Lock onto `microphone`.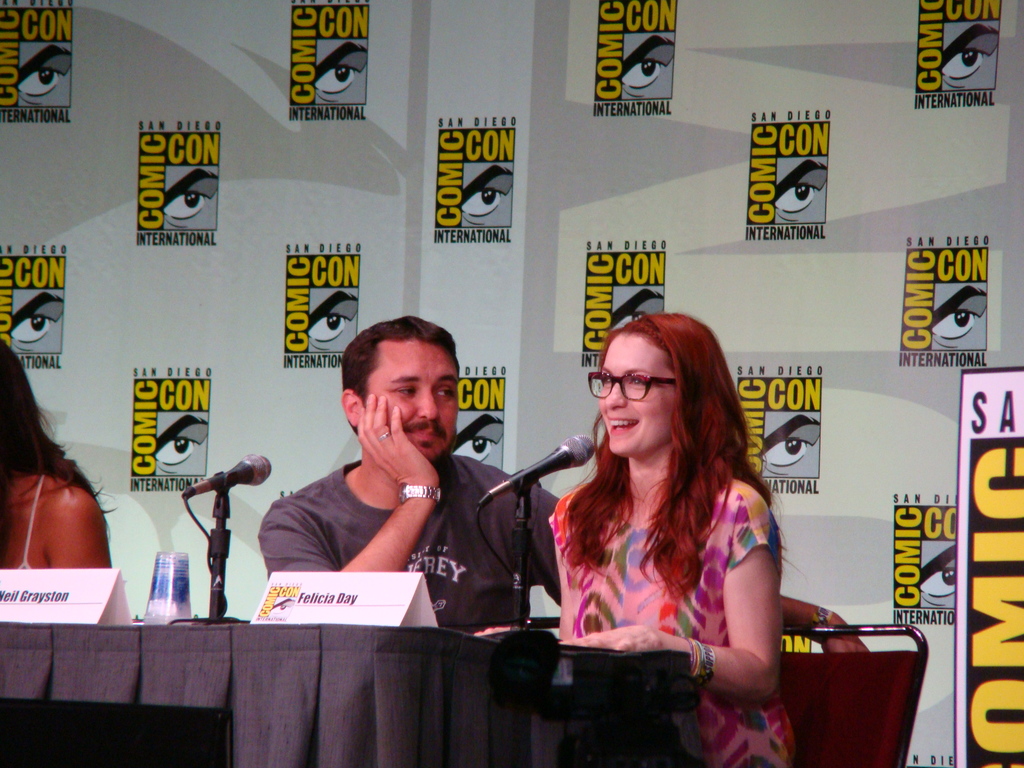
Locked: 182:452:271:497.
